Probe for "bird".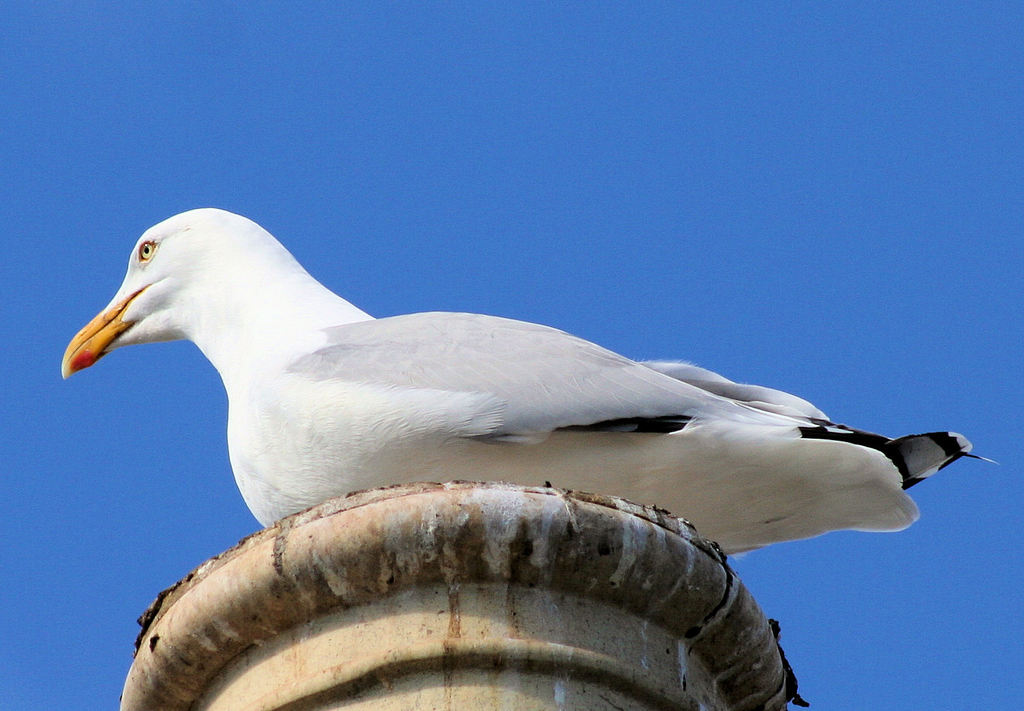
Probe result: 79,216,829,547.
